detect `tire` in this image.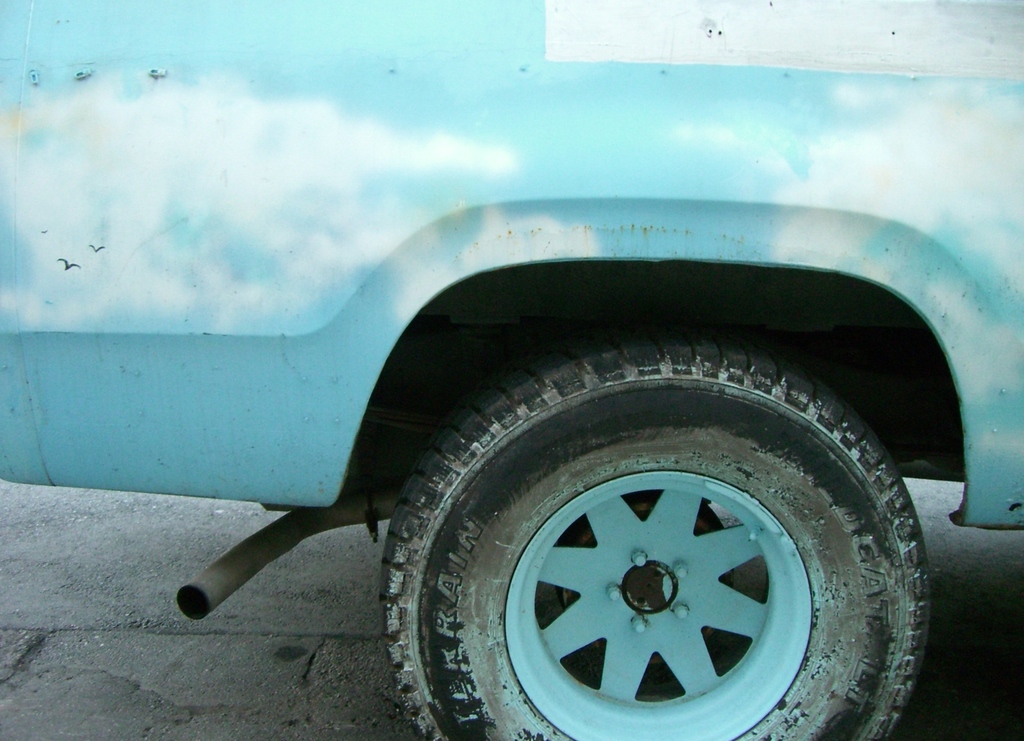
Detection: {"x1": 364, "y1": 345, "x2": 934, "y2": 740}.
